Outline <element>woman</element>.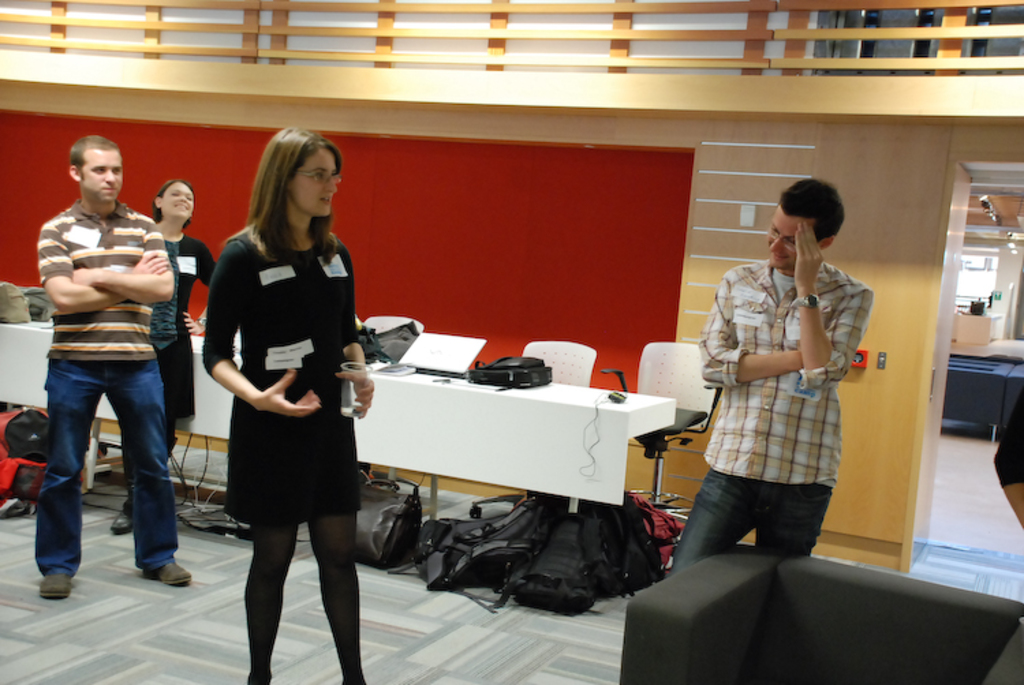
Outline: rect(109, 180, 218, 536).
